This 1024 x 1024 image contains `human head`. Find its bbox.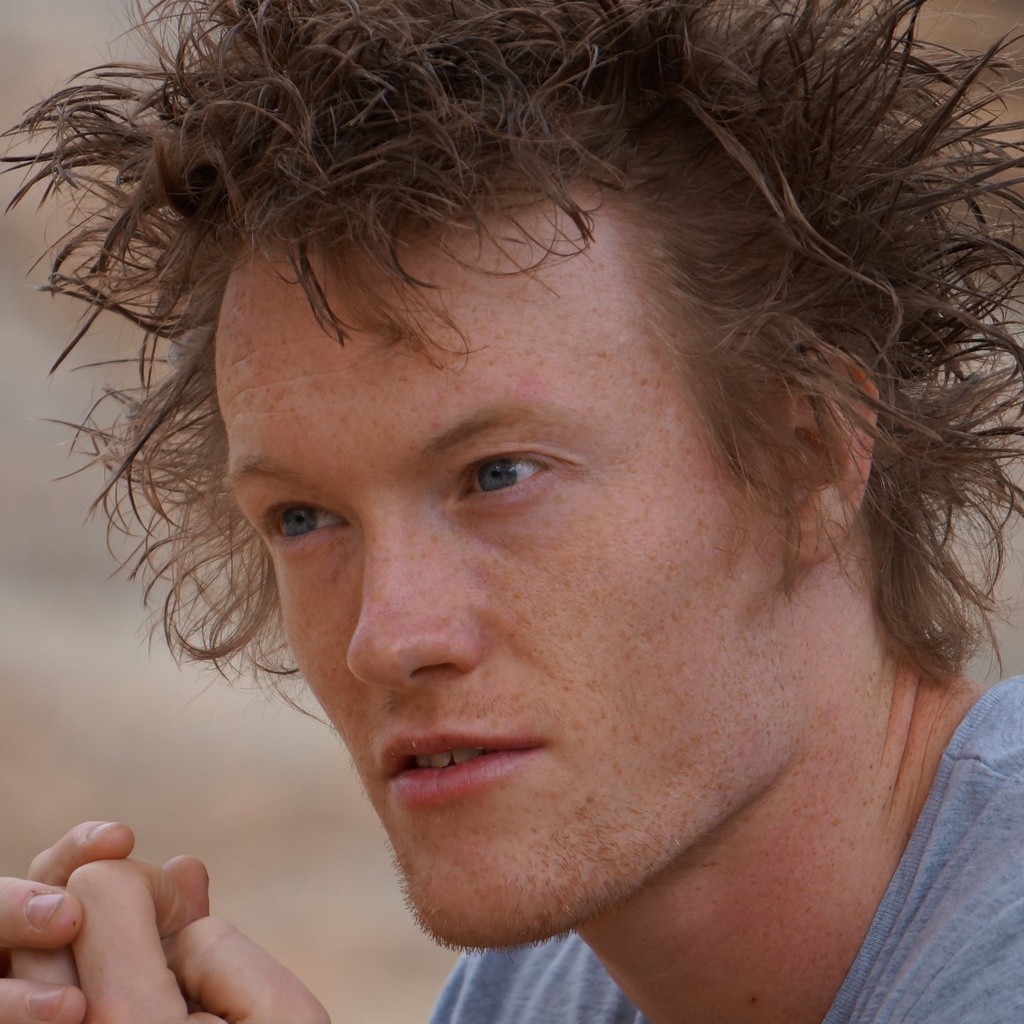
(x1=104, y1=38, x2=838, y2=726).
